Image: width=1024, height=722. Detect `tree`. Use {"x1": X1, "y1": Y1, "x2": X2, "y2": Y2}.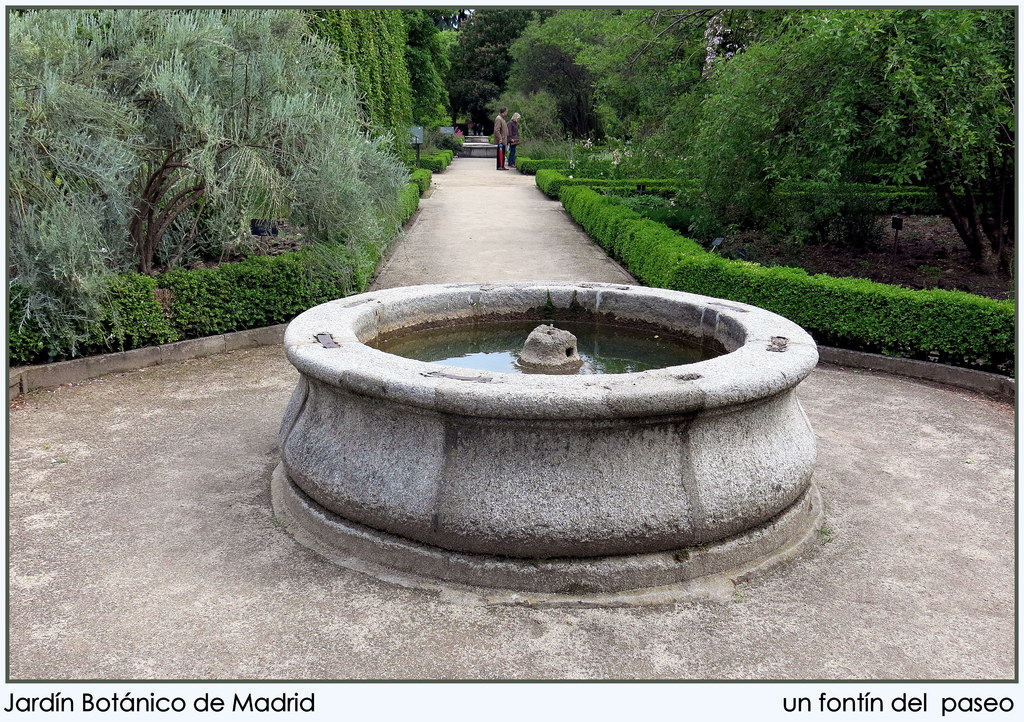
{"x1": 312, "y1": 4, "x2": 414, "y2": 145}.
